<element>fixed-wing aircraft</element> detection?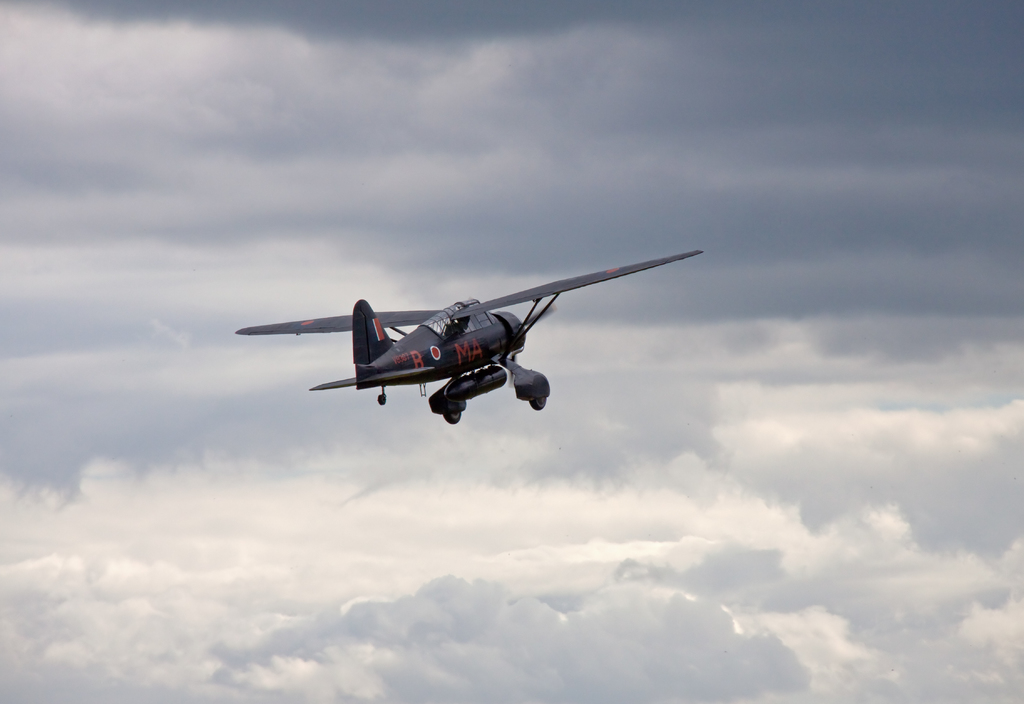
(x1=237, y1=253, x2=705, y2=427)
